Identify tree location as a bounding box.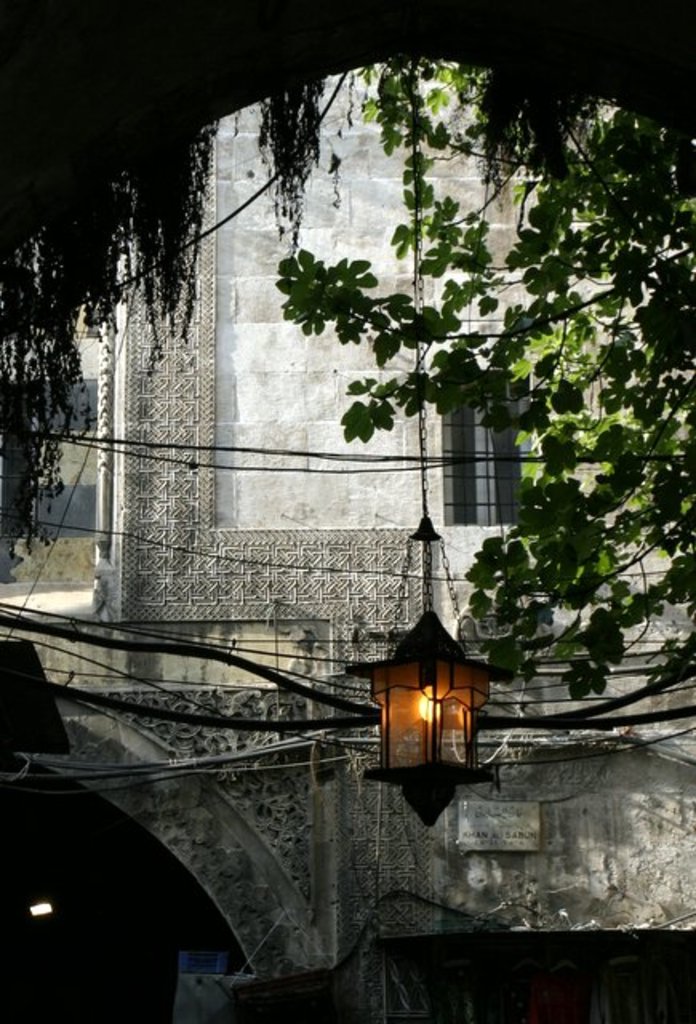
left=0, top=0, right=694, bottom=702.
